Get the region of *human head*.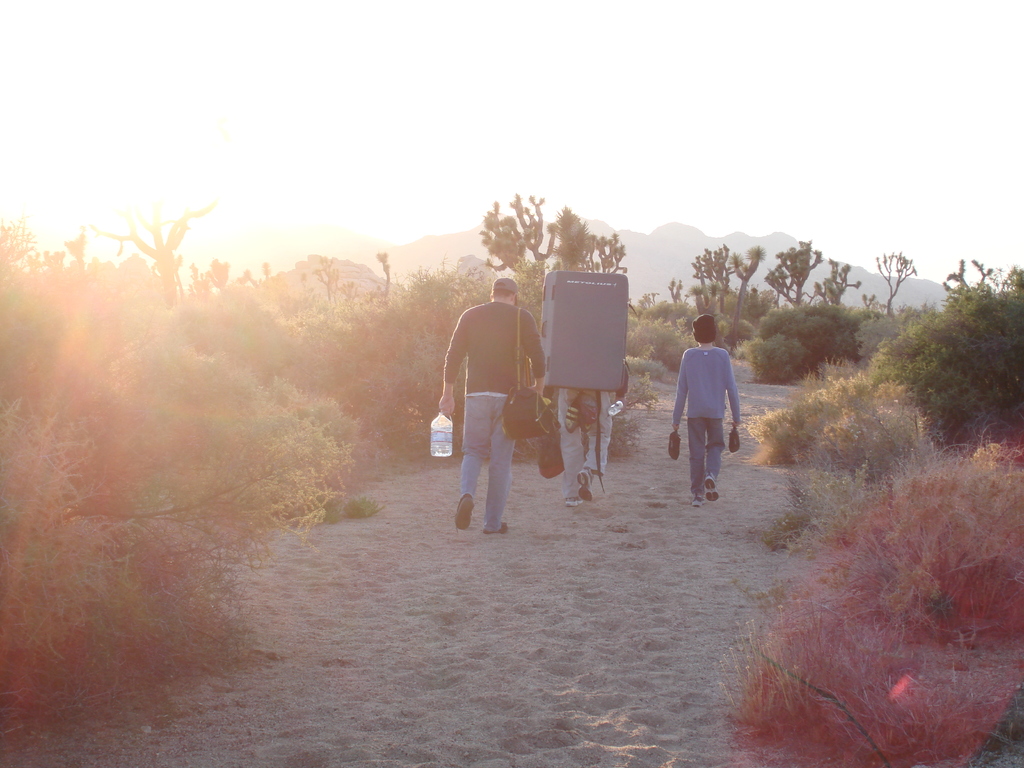
box(489, 278, 521, 306).
